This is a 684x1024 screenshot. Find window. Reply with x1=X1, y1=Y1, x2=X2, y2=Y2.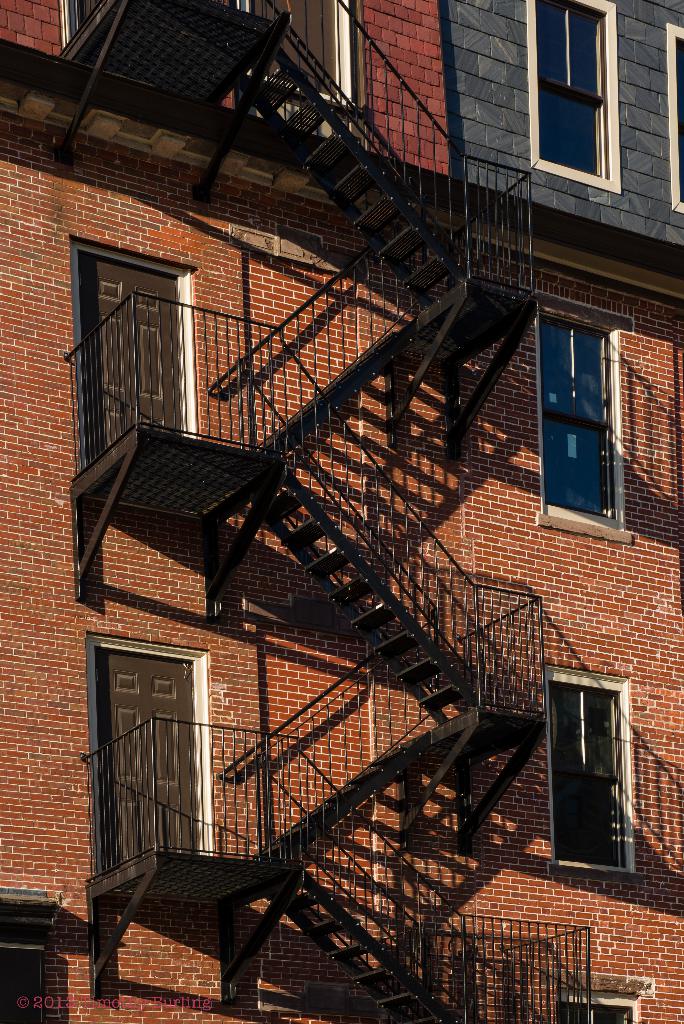
x1=536, y1=292, x2=639, y2=547.
